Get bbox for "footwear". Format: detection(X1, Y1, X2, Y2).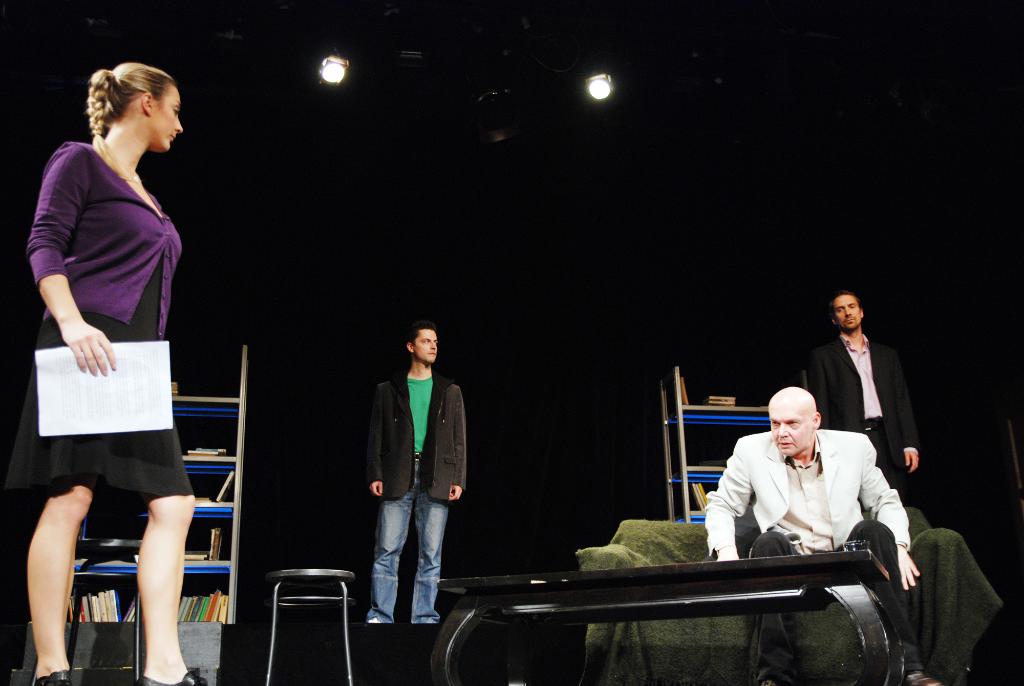
detection(902, 671, 938, 685).
